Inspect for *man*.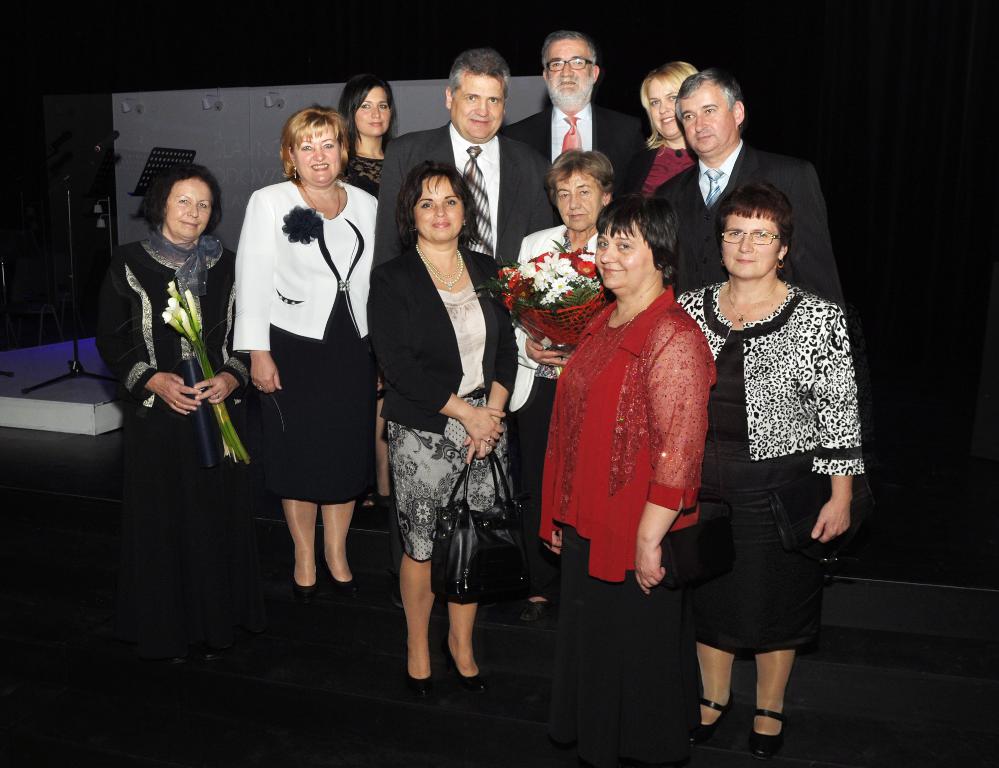
Inspection: {"left": 639, "top": 69, "right": 848, "bottom": 323}.
